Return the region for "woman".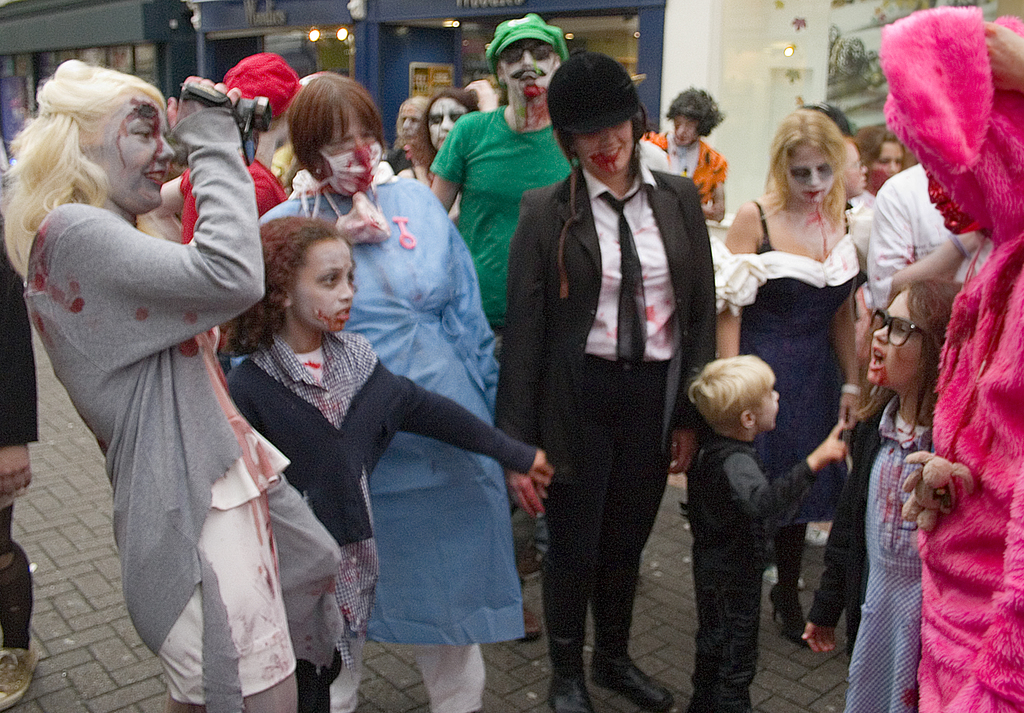
box(381, 97, 430, 174).
